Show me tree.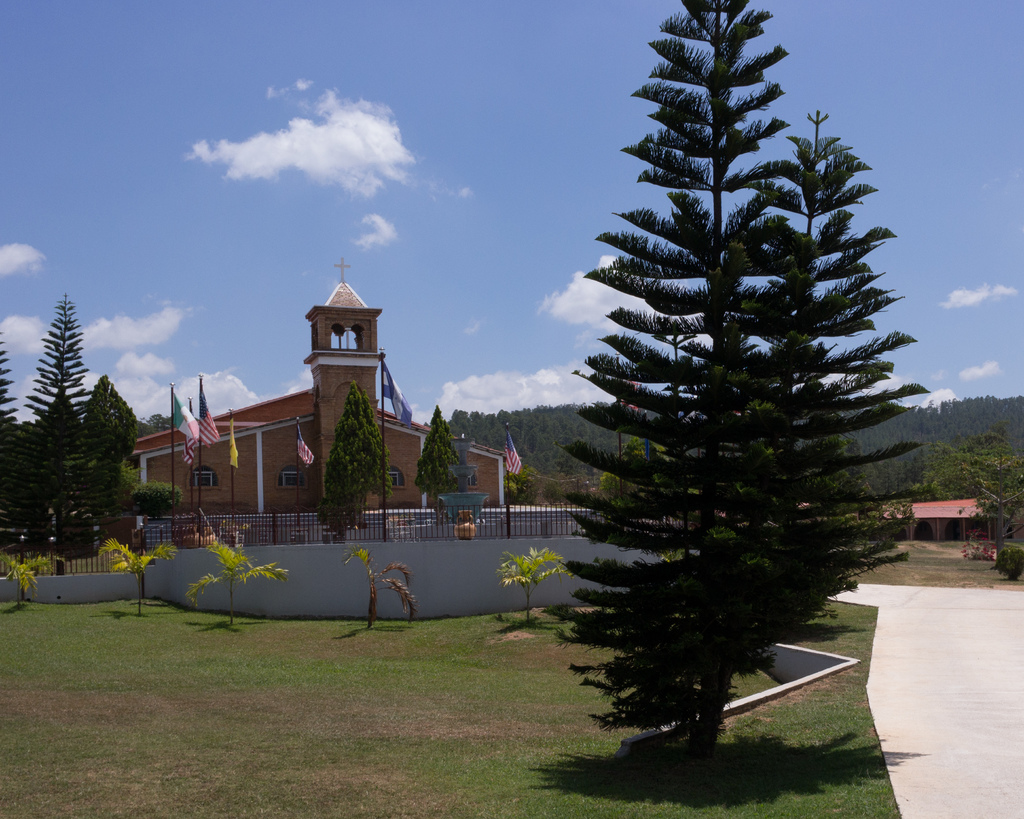
tree is here: (left=320, top=379, right=392, bottom=537).
